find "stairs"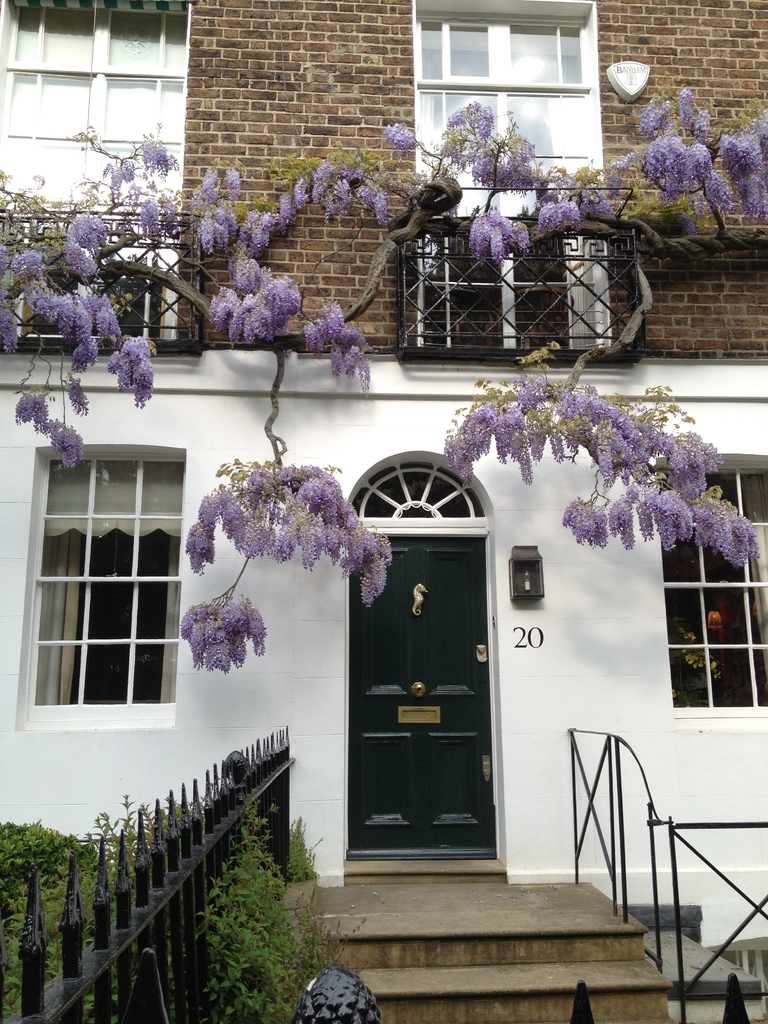
260, 851, 675, 1023
